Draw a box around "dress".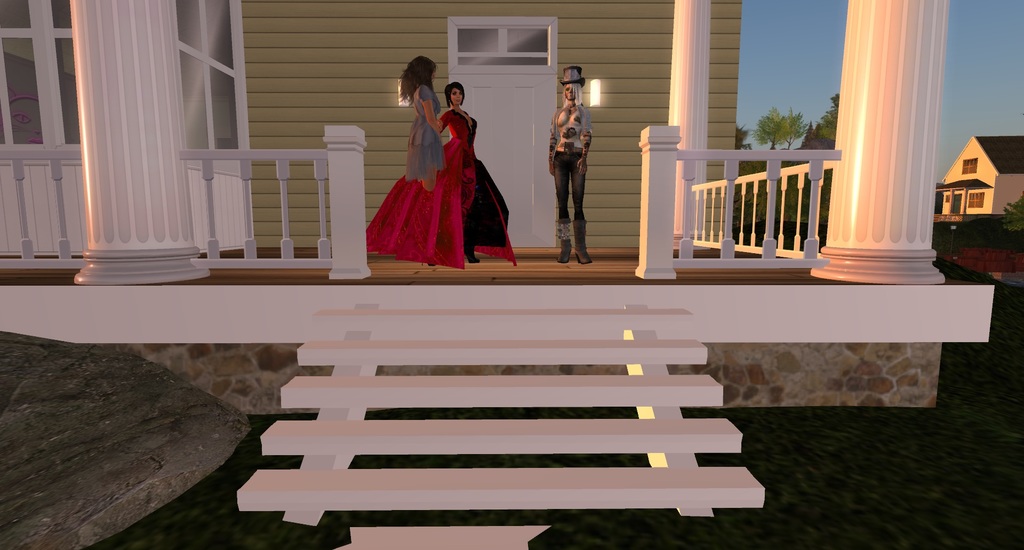
l=365, t=108, r=519, b=264.
